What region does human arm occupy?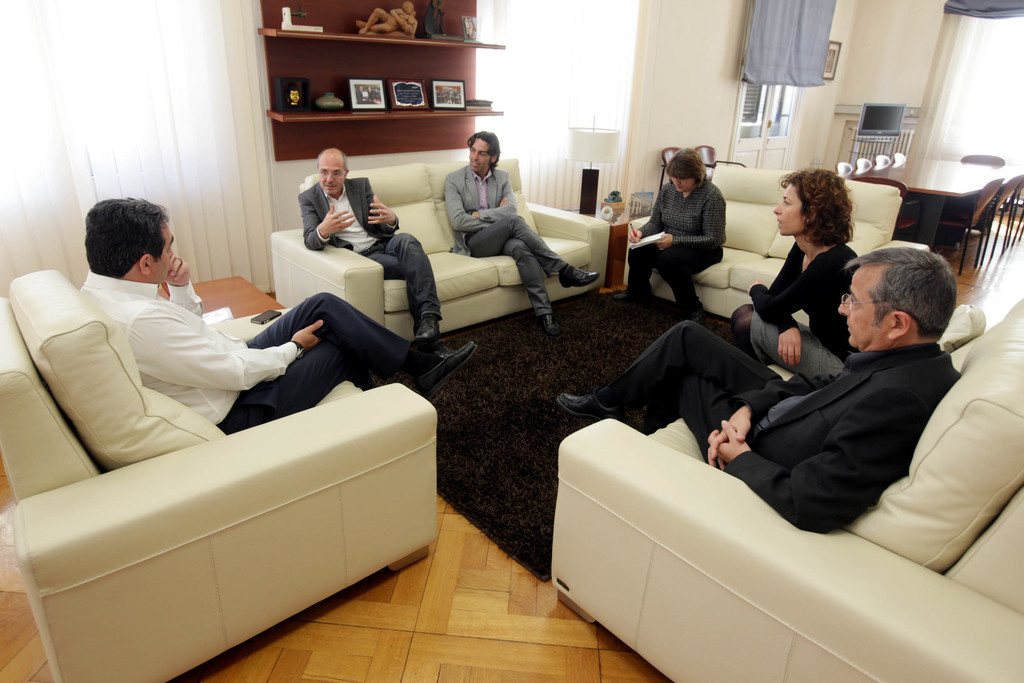
{"x1": 702, "y1": 367, "x2": 840, "y2": 471}.
